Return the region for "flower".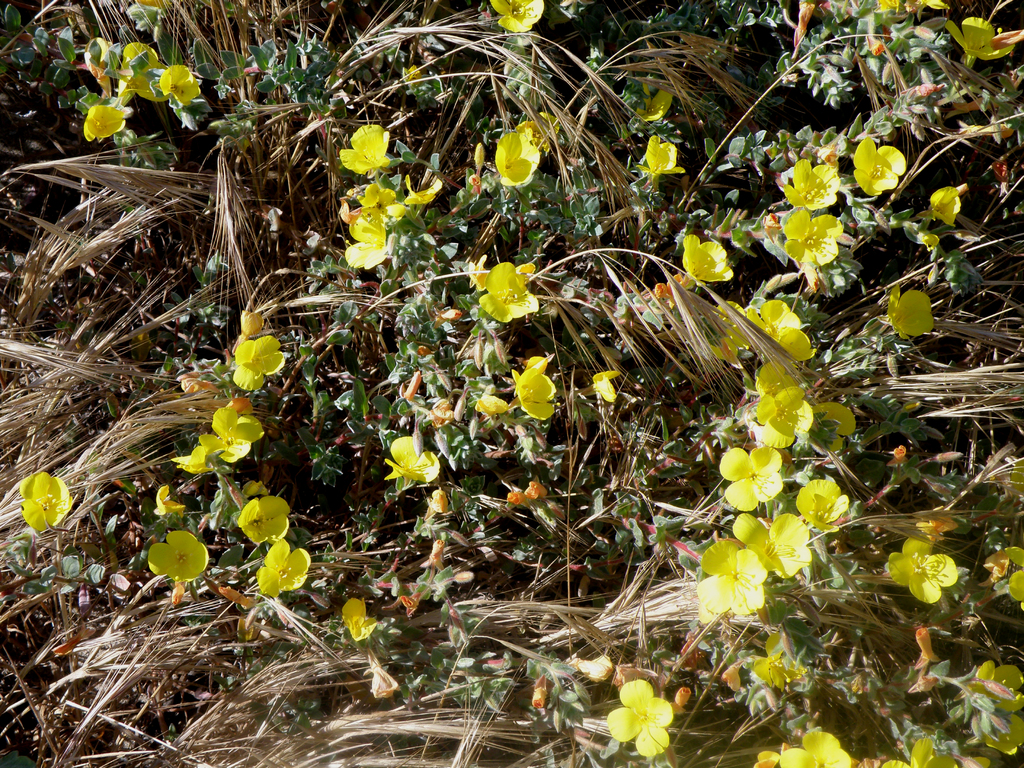
629,87,662,123.
